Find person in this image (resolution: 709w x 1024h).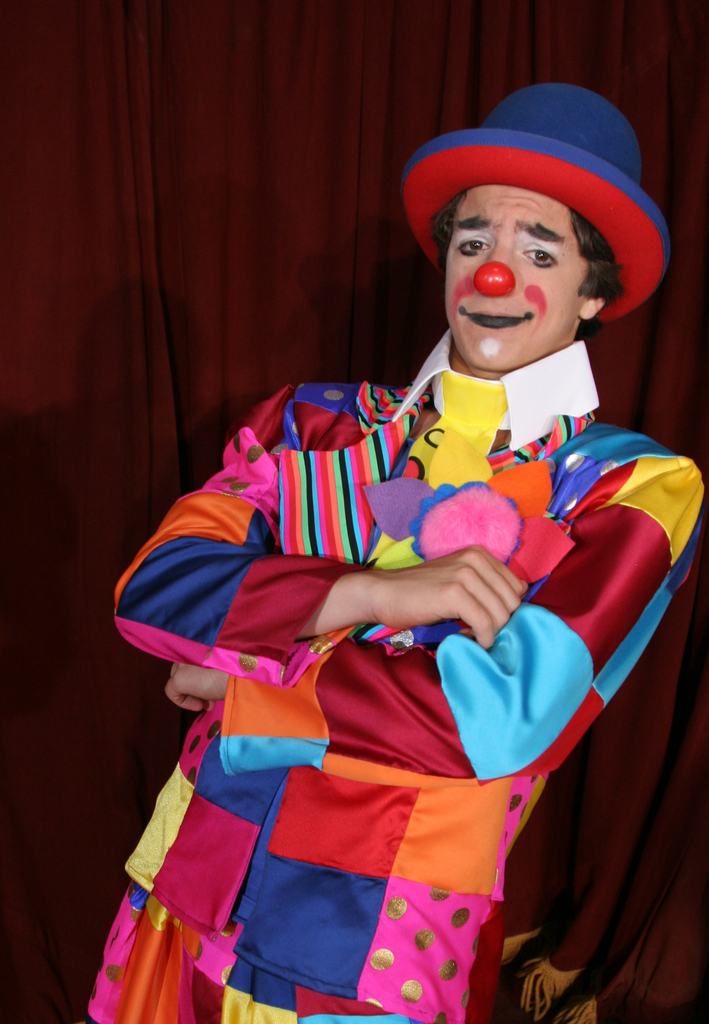
box=[94, 74, 708, 1023].
